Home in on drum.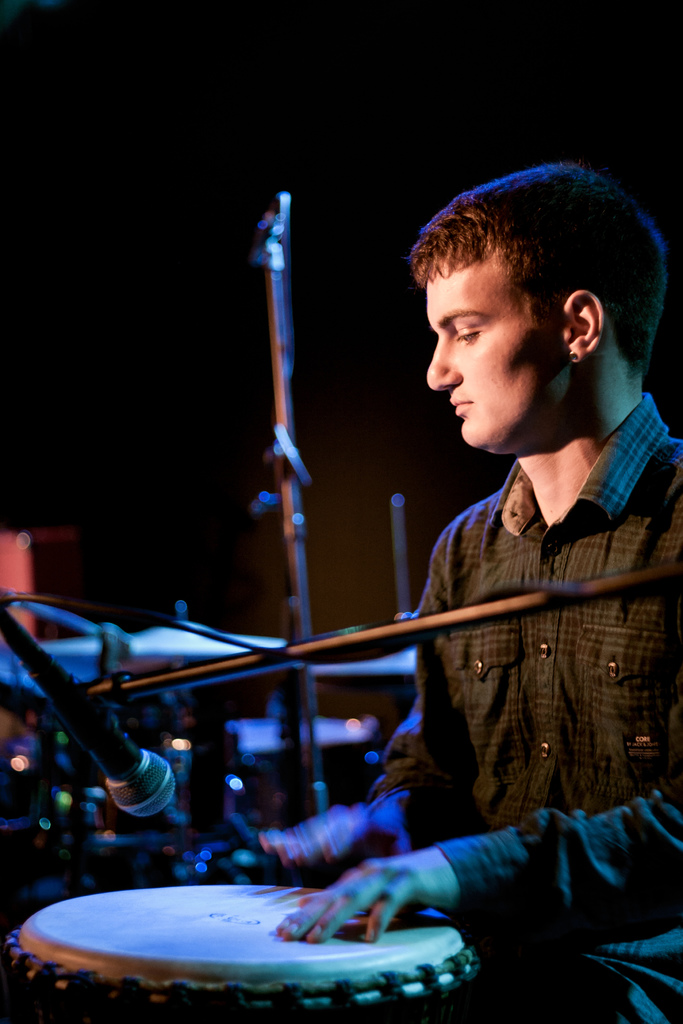
Homed in at x1=6, y1=883, x2=484, y2=1023.
